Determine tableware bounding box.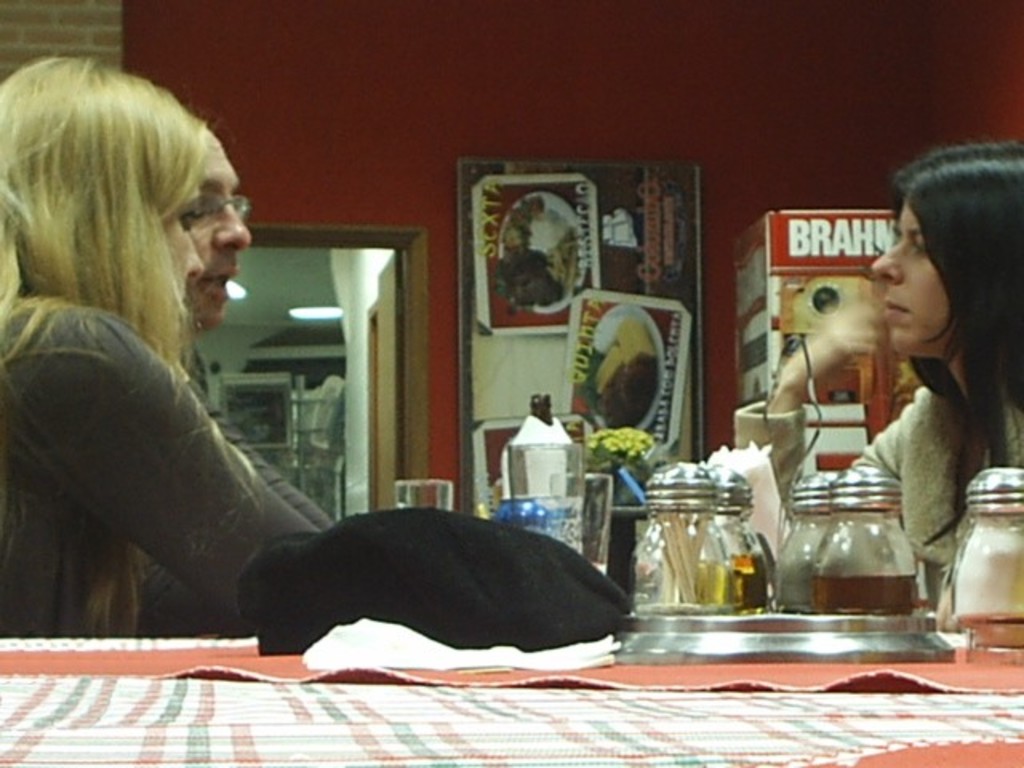
Determined: <region>776, 475, 829, 597</region>.
